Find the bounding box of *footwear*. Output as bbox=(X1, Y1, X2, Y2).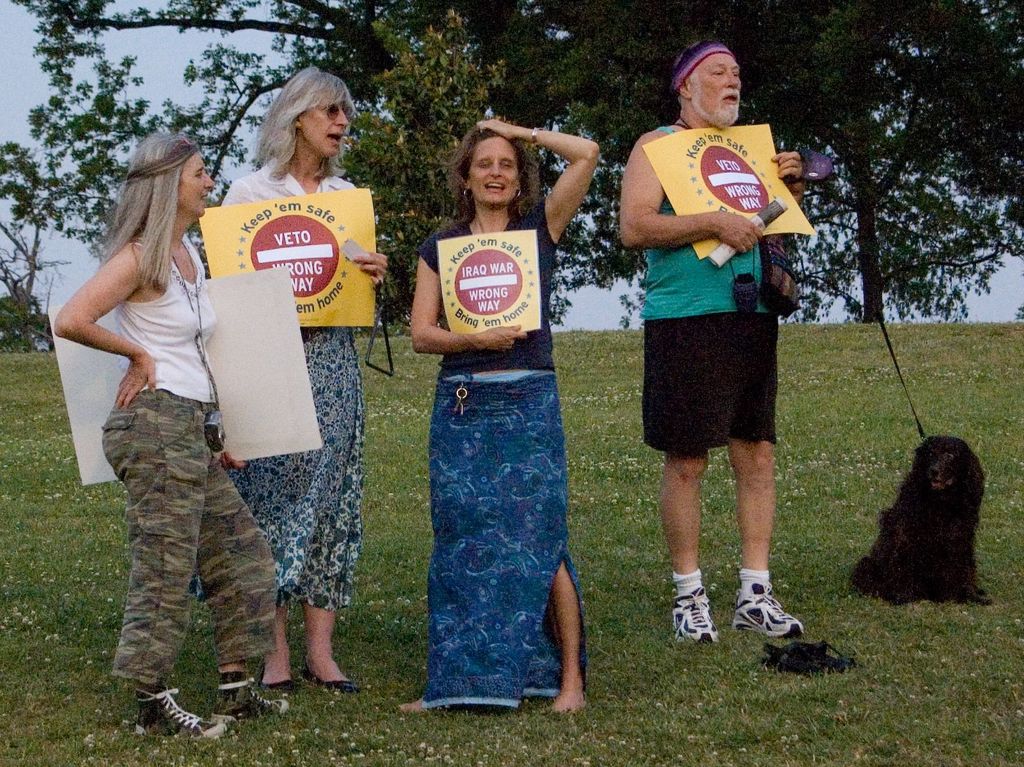
bbox=(301, 663, 362, 697).
